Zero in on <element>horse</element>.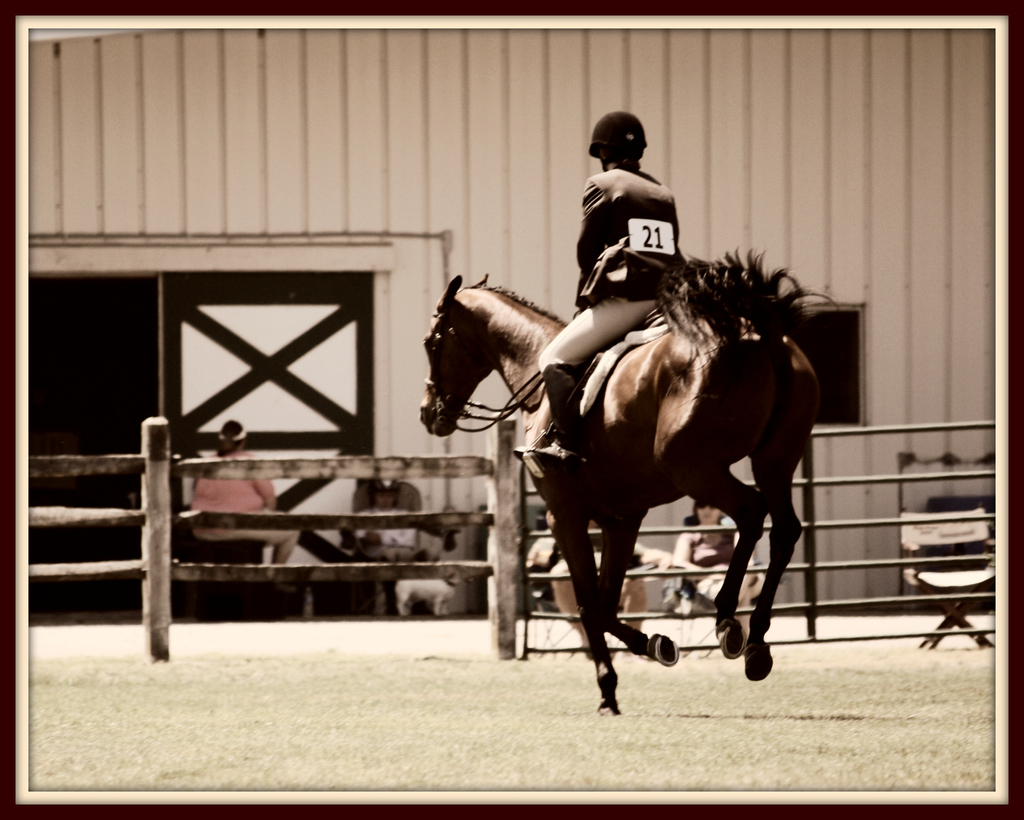
Zeroed in: x1=417, y1=245, x2=838, y2=714.
